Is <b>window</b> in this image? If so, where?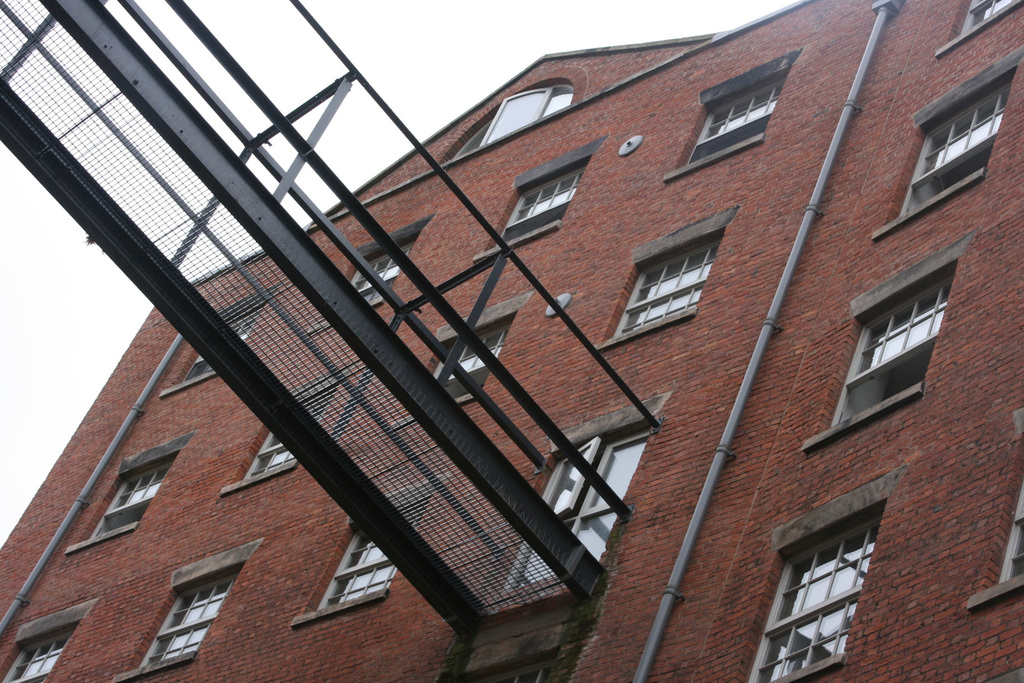
Yes, at left=874, top=40, right=1023, bottom=241.
